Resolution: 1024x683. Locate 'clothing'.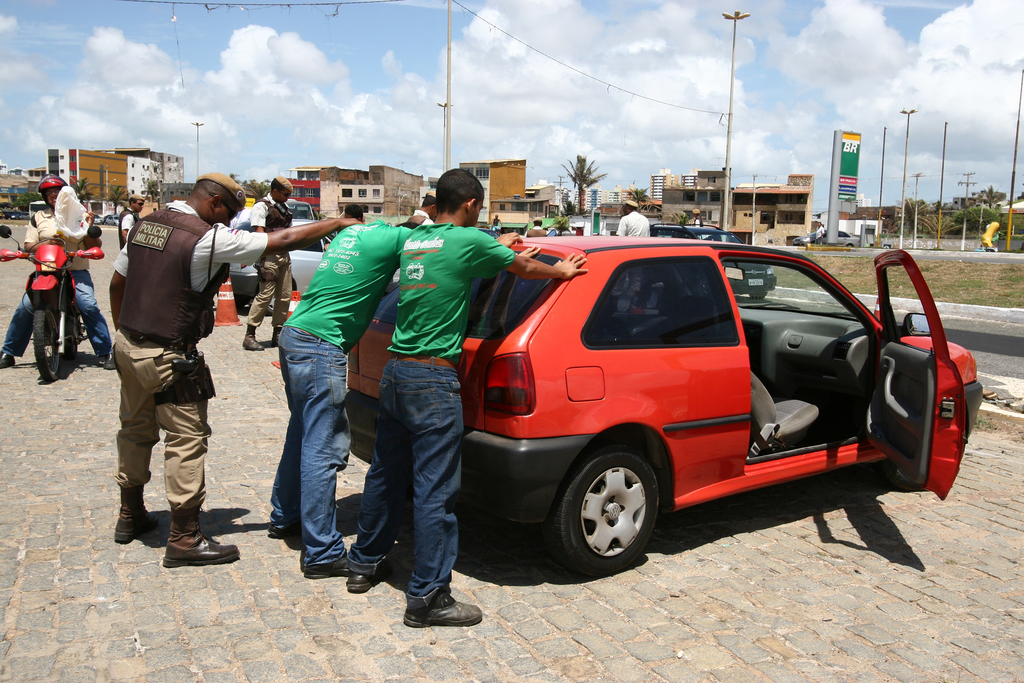
(111, 202, 141, 254).
